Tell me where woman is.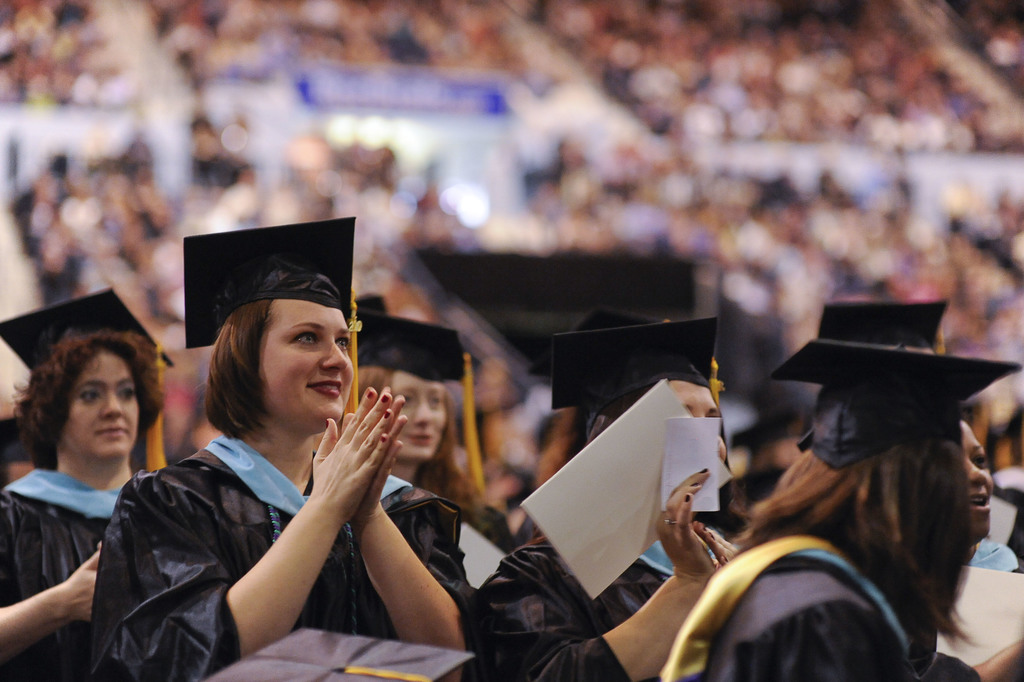
woman is at 118 247 461 676.
